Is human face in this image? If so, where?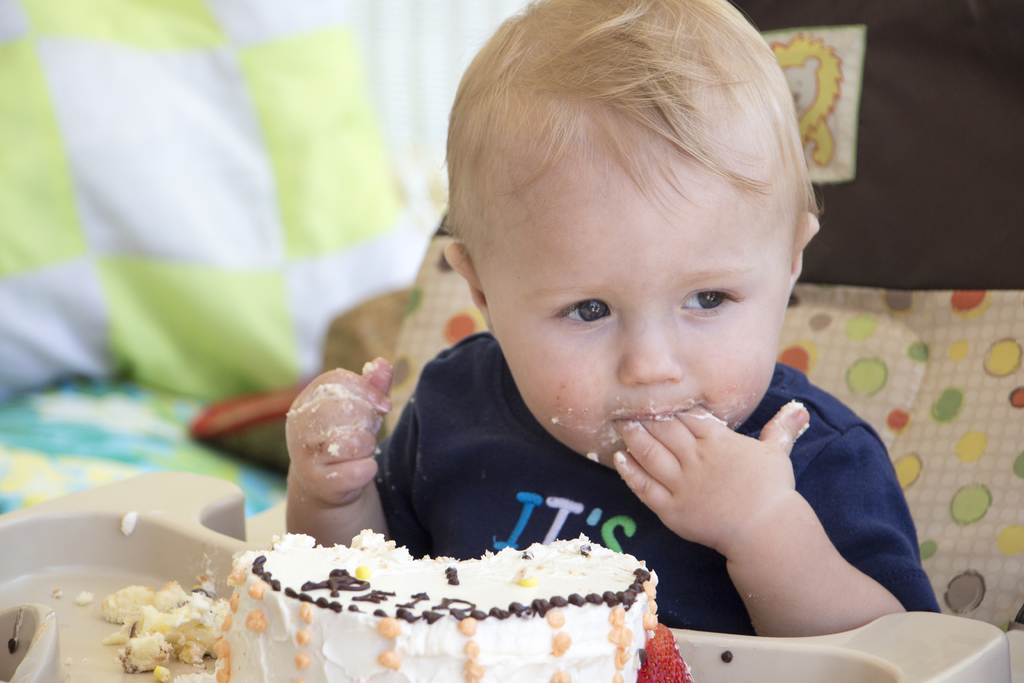
Yes, at (left=494, top=155, right=785, bottom=462).
